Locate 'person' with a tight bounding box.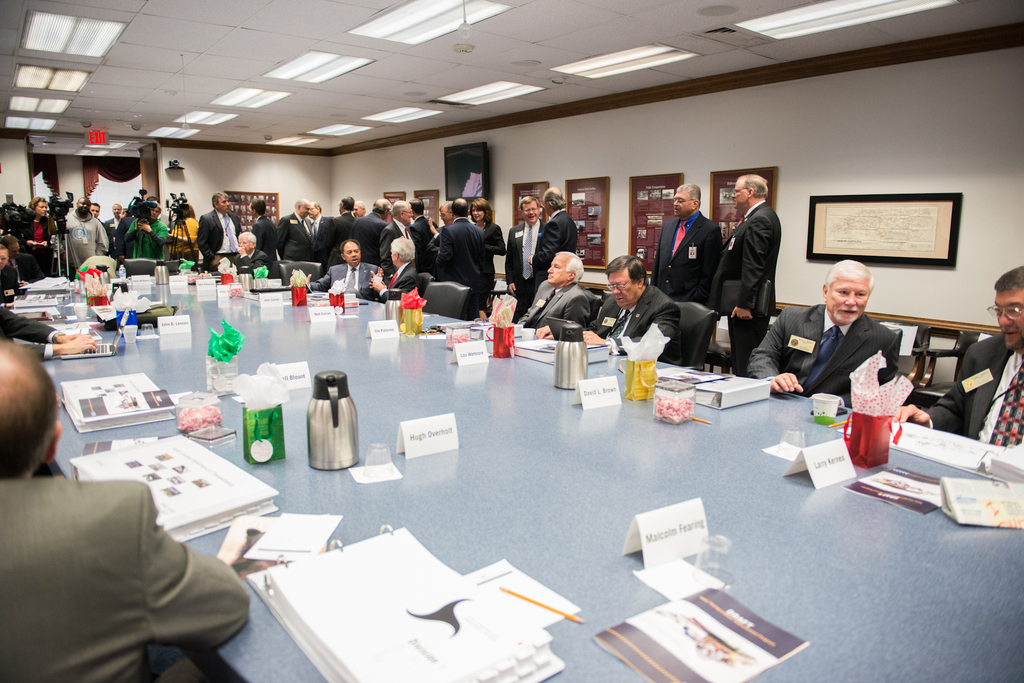
199:188:236:272.
